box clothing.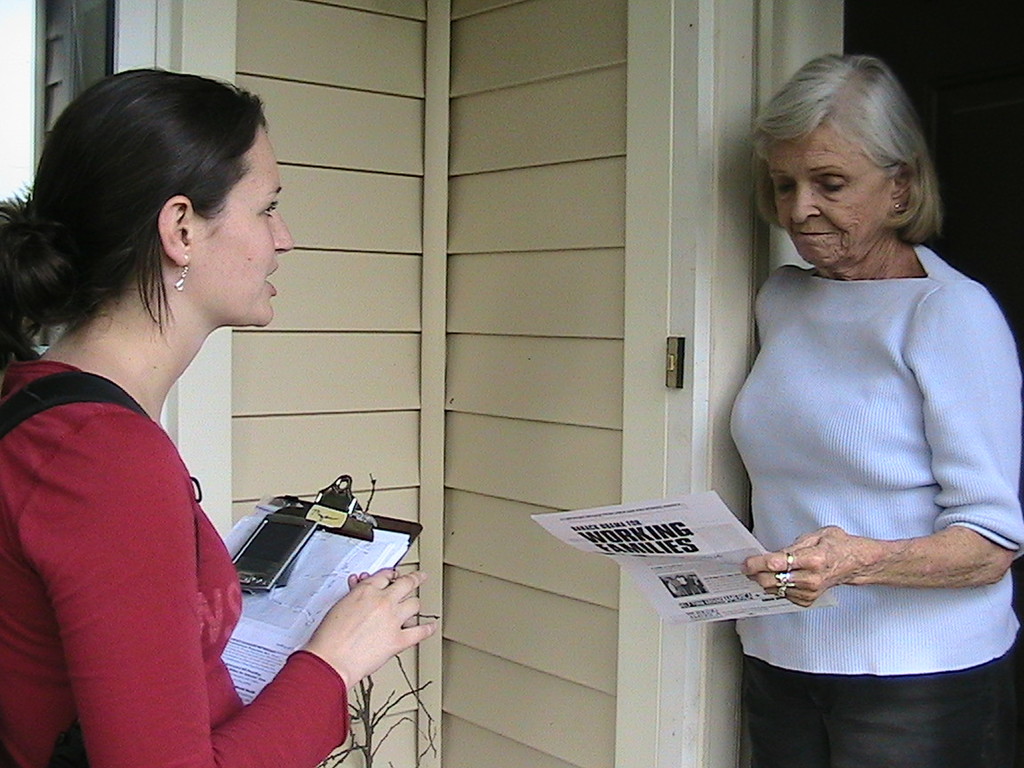
{"left": 725, "top": 242, "right": 1023, "bottom": 767}.
